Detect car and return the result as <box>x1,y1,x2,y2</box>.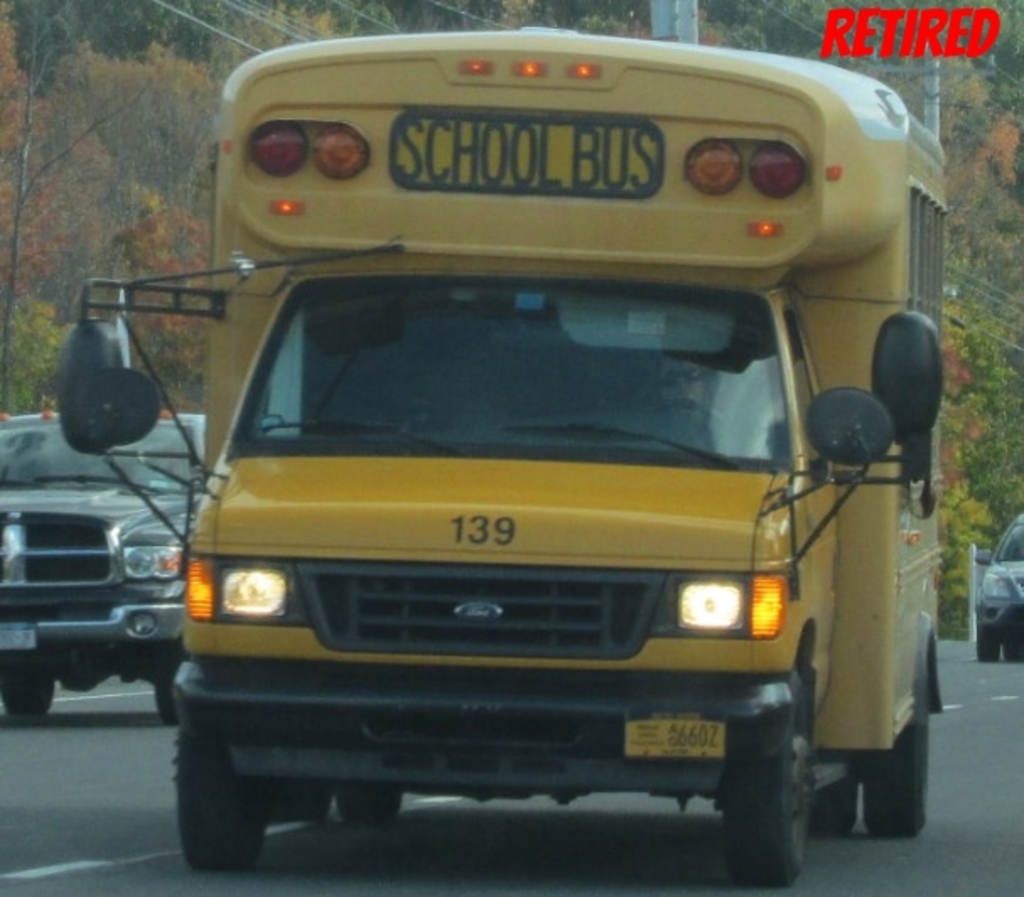
<box>0,408,209,722</box>.
